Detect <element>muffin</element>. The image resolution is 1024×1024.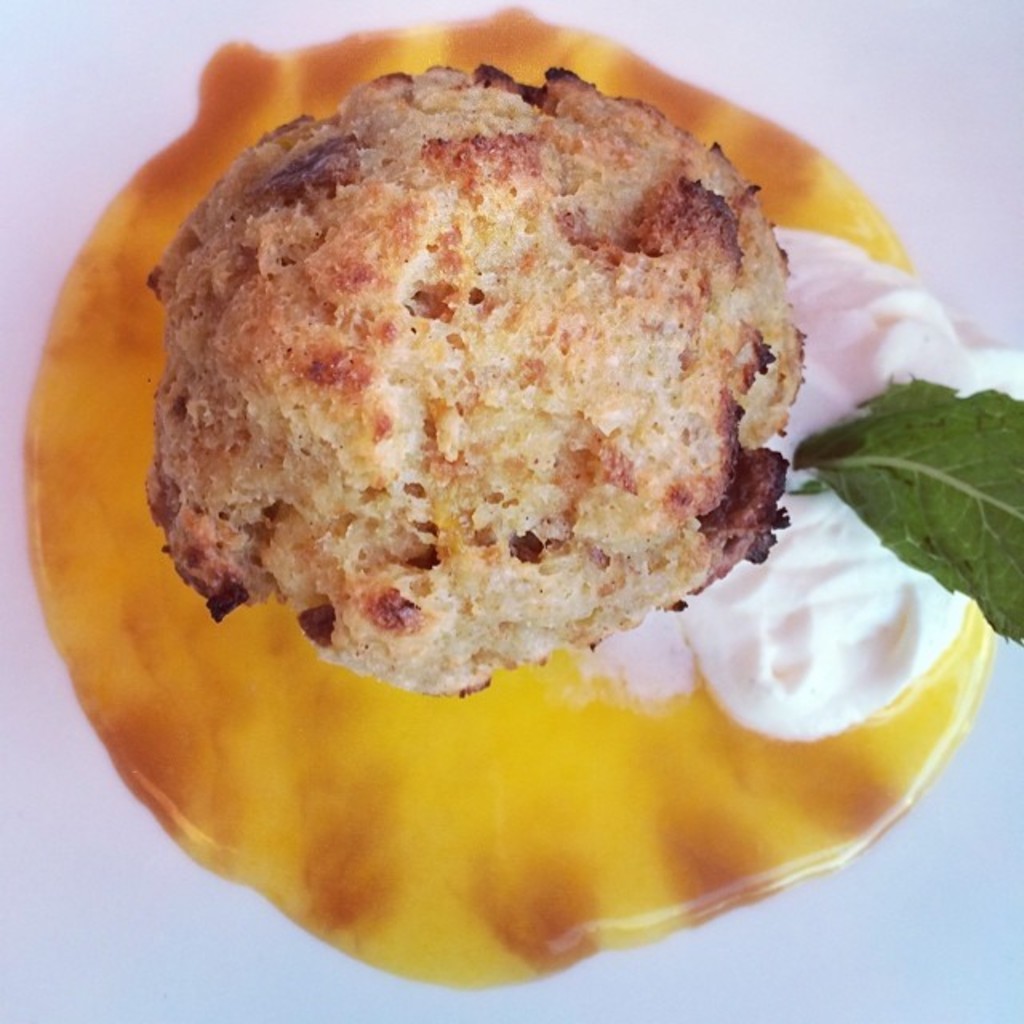
select_region(149, 67, 808, 696).
